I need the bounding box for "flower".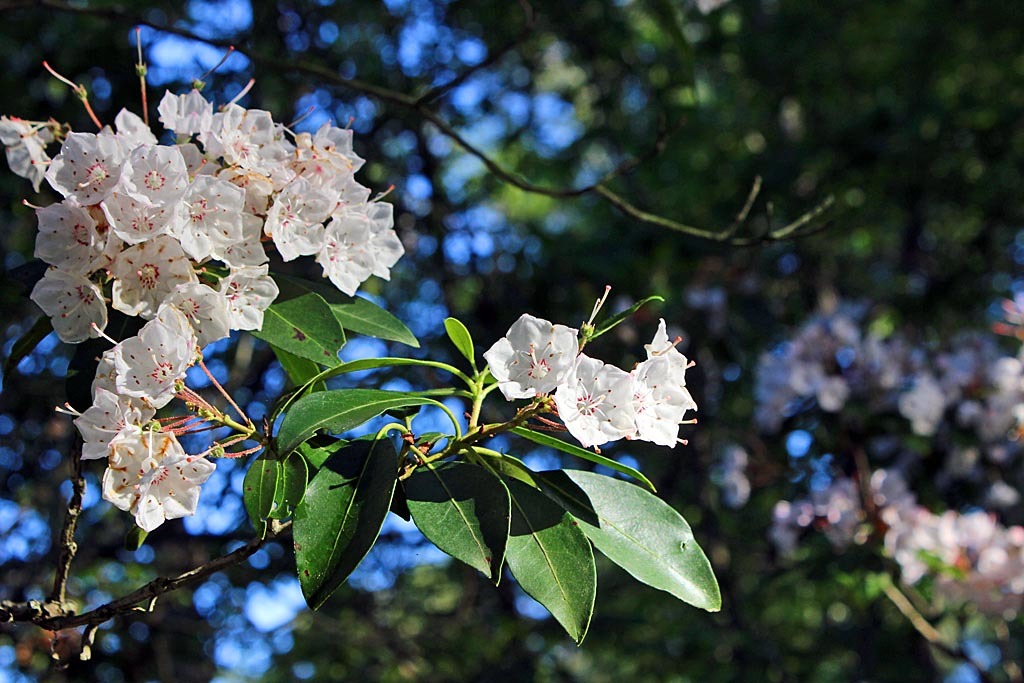
Here it is: rect(150, 277, 233, 360).
